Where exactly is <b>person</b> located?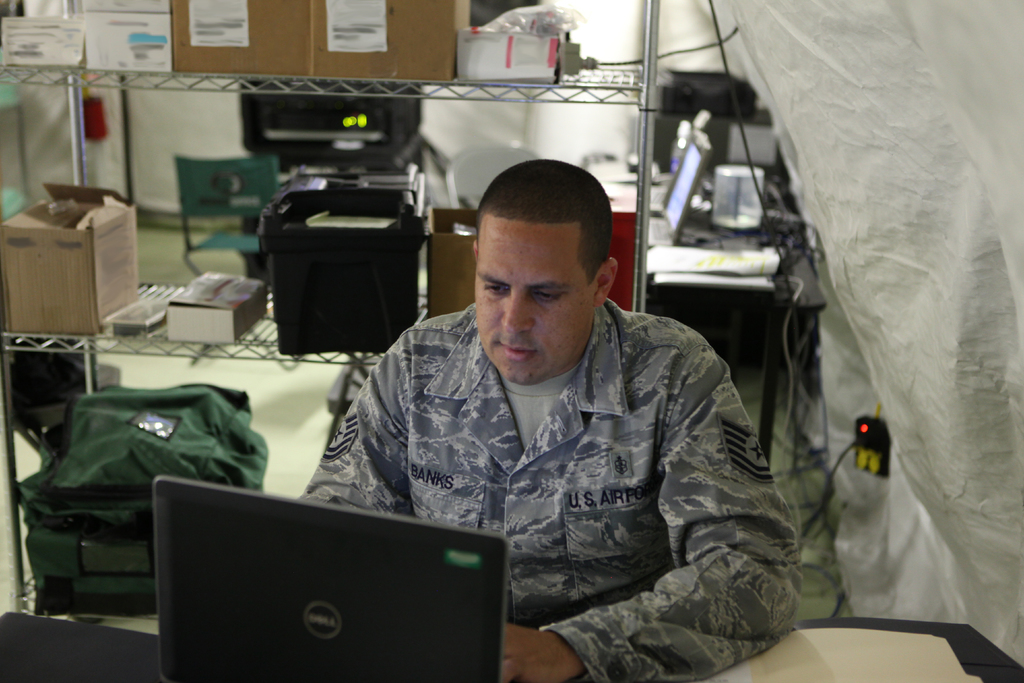
Its bounding box is detection(356, 166, 806, 682).
